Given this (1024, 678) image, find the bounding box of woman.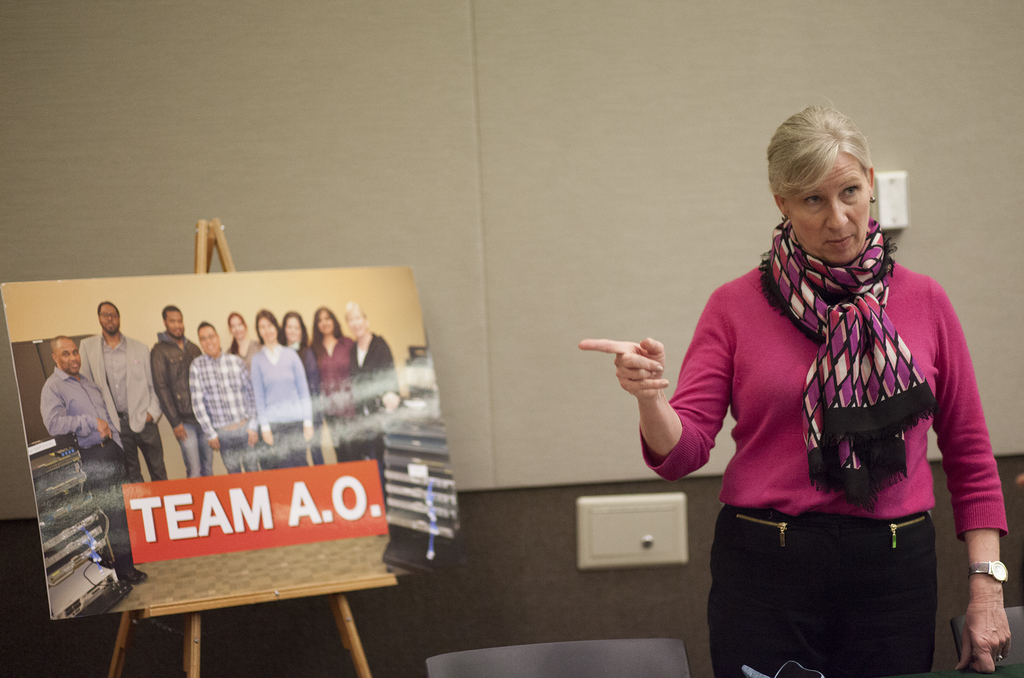
left=248, top=305, right=315, bottom=478.
